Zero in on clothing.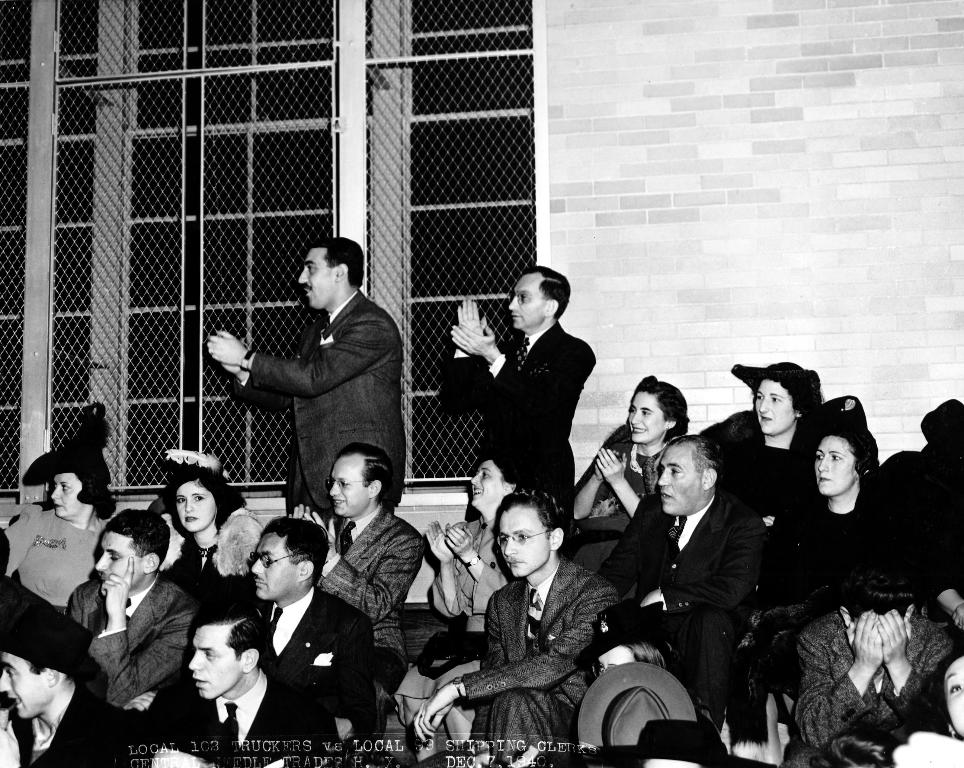
Zeroed in: box(878, 439, 963, 608).
